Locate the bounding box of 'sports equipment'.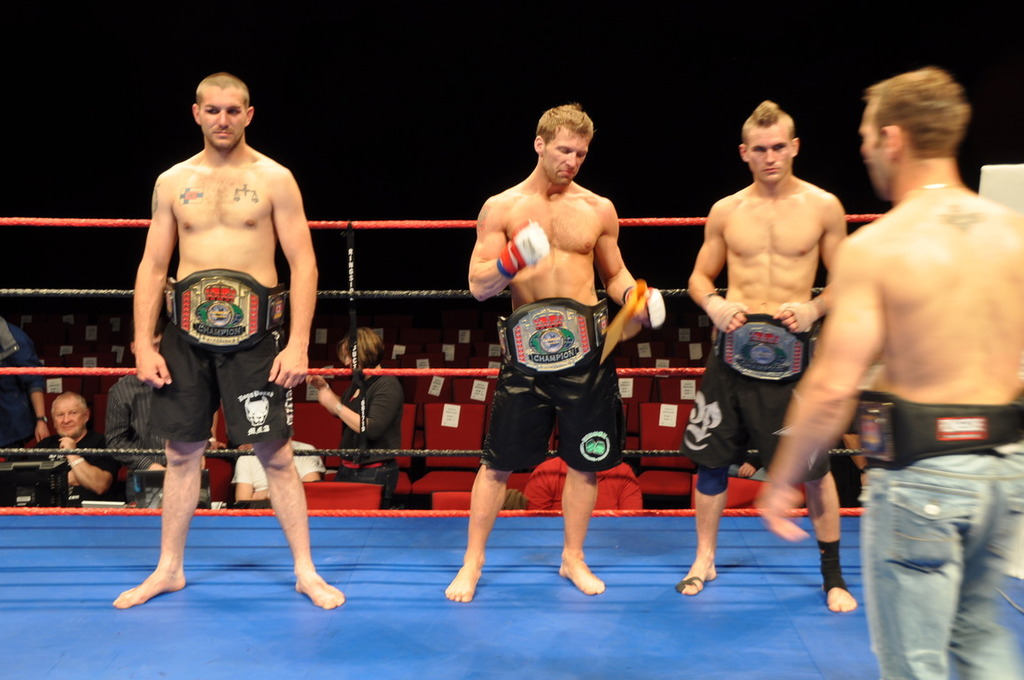
Bounding box: (left=702, top=292, right=742, bottom=332).
